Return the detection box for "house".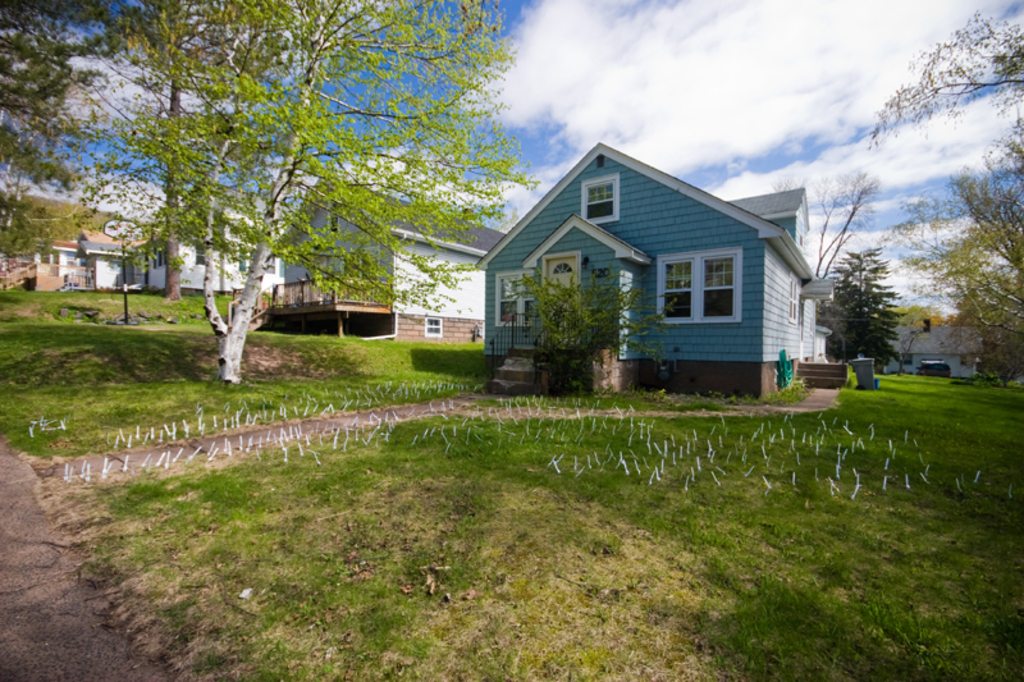
pyautogui.locateOnScreen(0, 189, 145, 283).
